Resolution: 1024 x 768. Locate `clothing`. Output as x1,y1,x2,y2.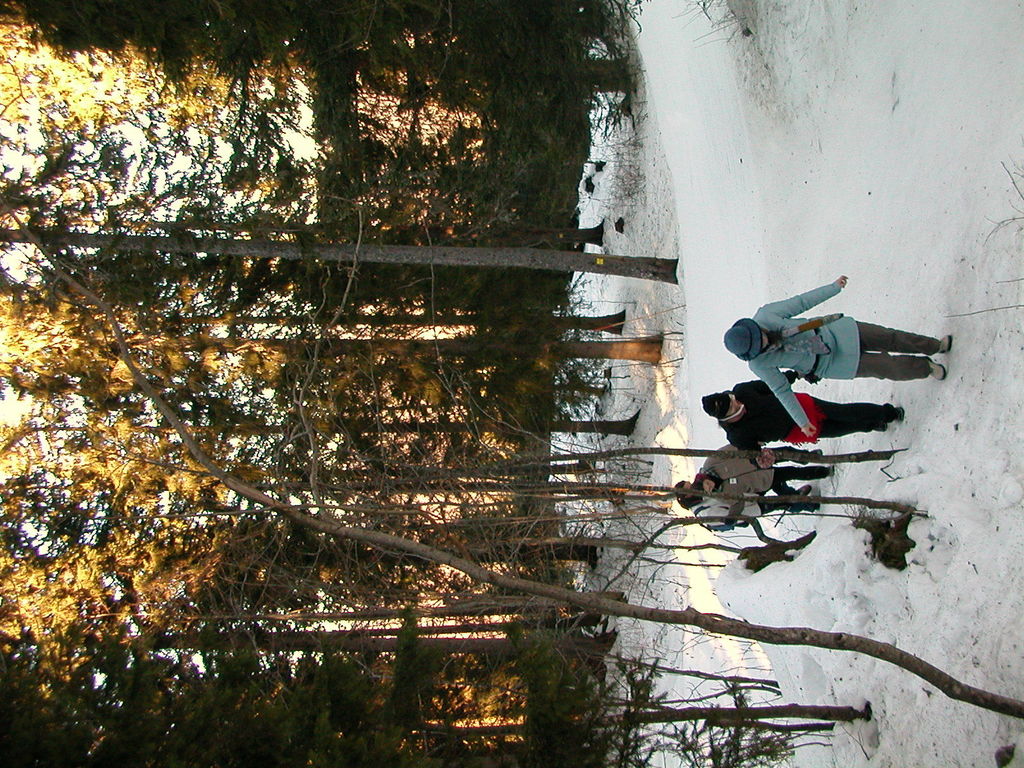
688,487,792,538.
